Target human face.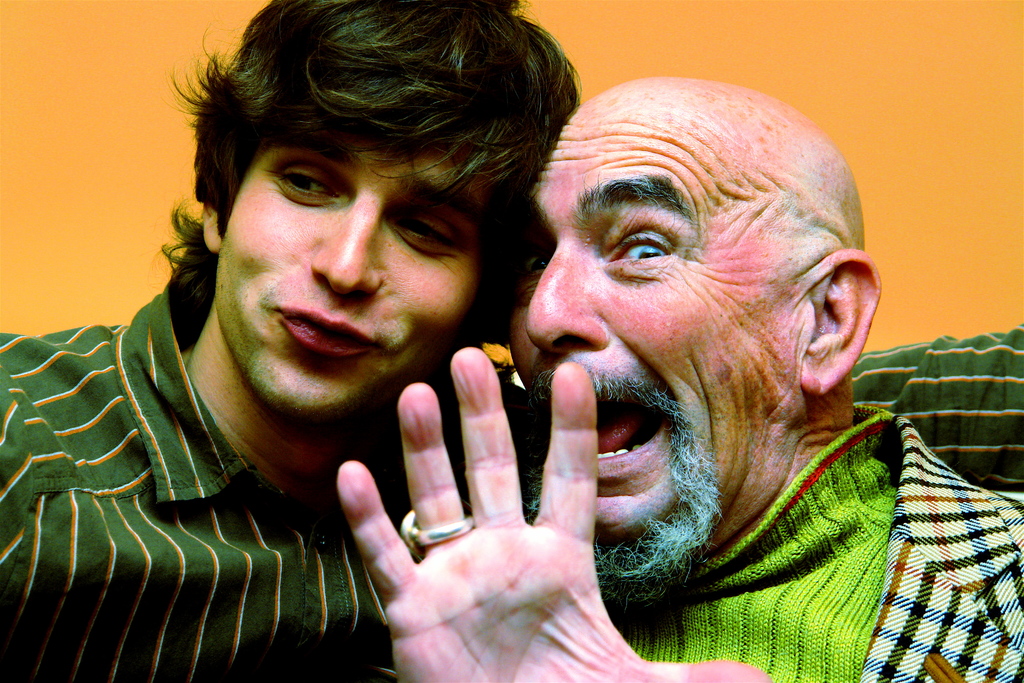
Target region: 213,140,492,418.
